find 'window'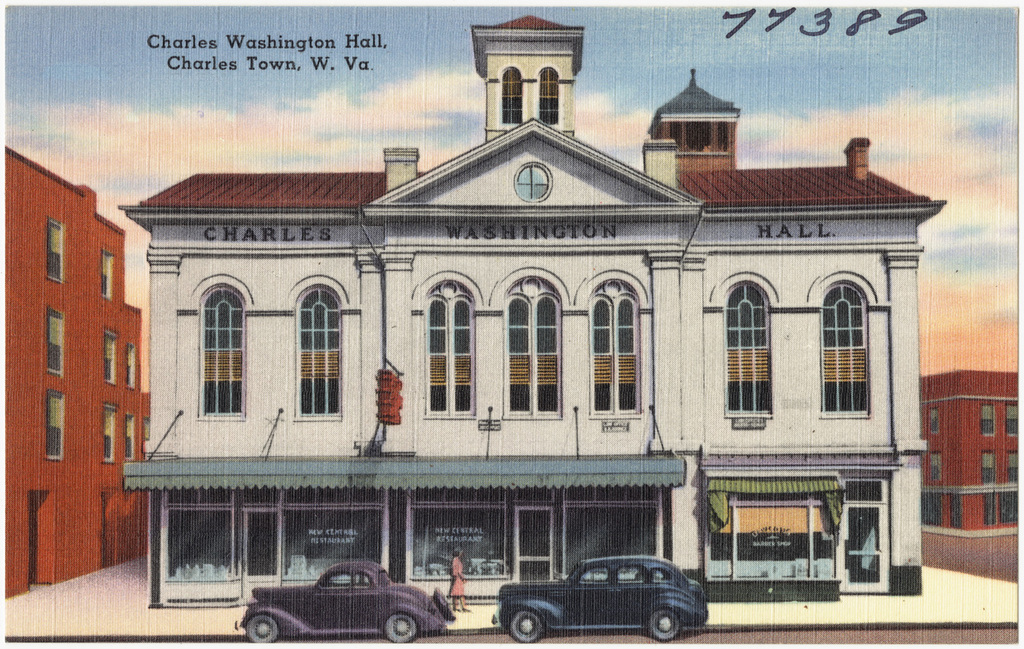
left=1007, top=452, right=1020, bottom=478
